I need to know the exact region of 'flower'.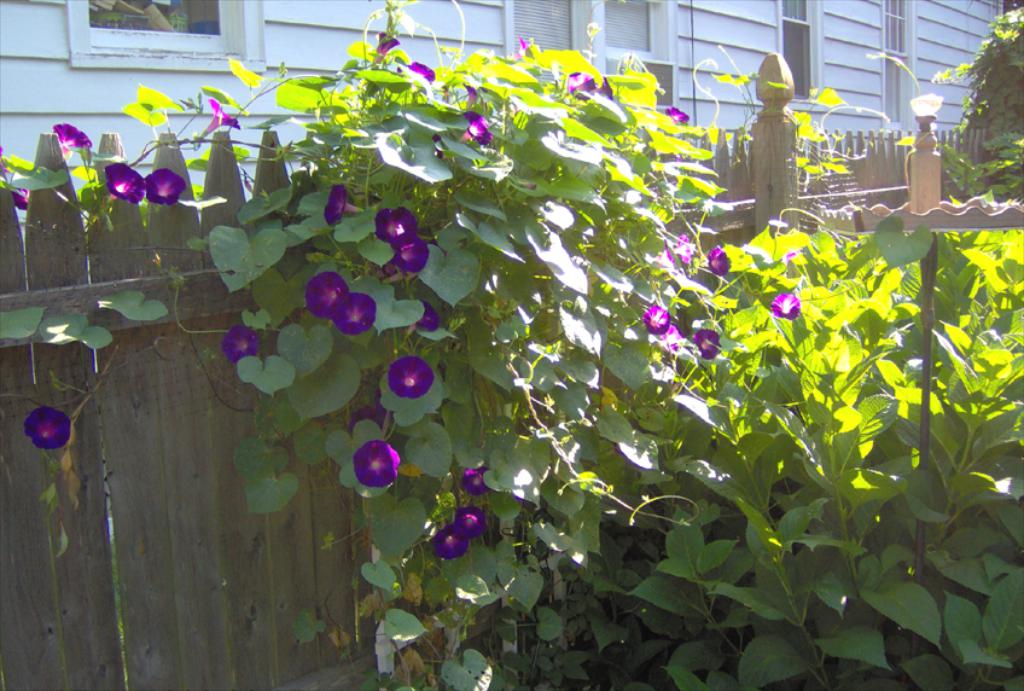
Region: (left=431, top=527, right=469, bottom=562).
